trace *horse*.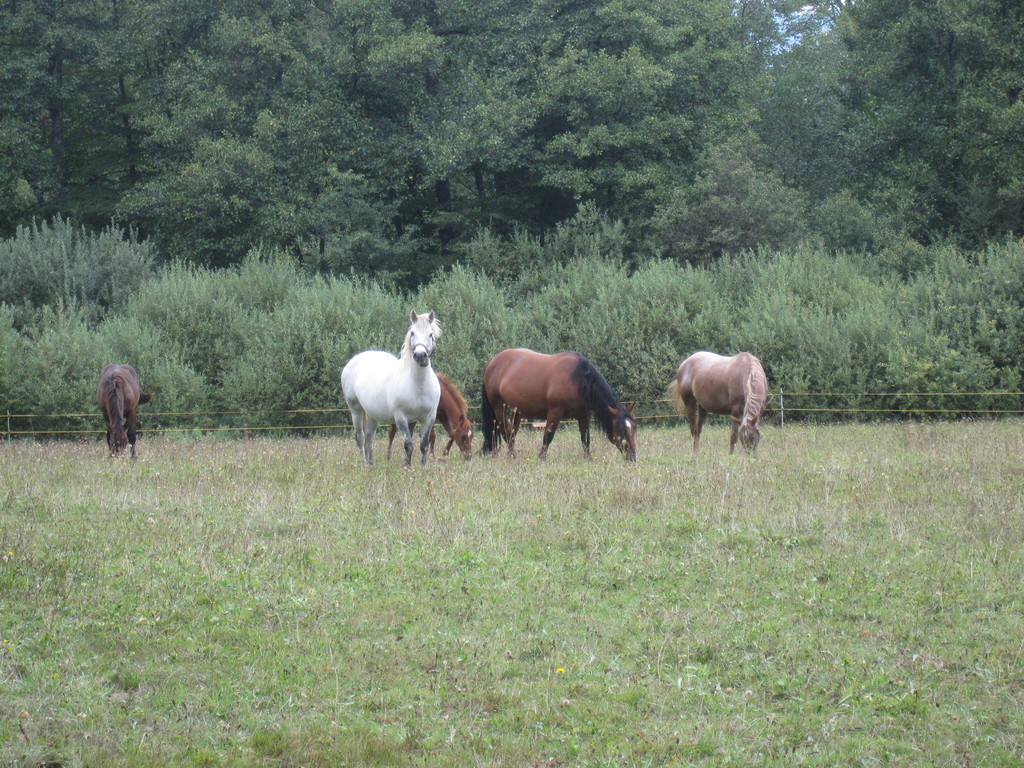
Traced to bbox=[382, 369, 477, 461].
